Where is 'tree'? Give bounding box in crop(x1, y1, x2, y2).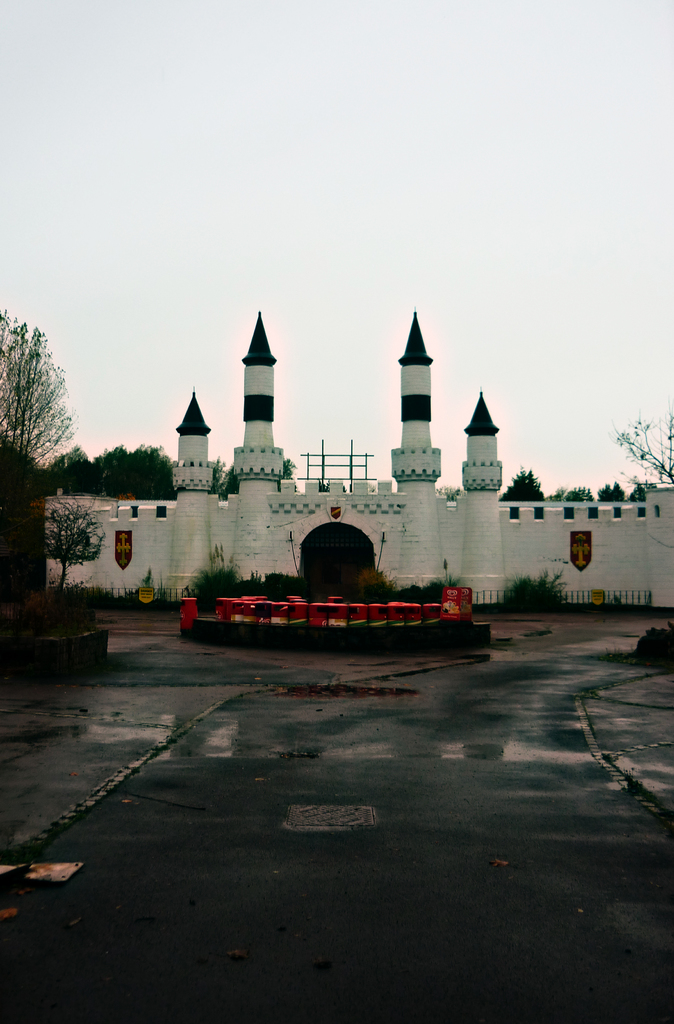
crop(0, 304, 77, 505).
